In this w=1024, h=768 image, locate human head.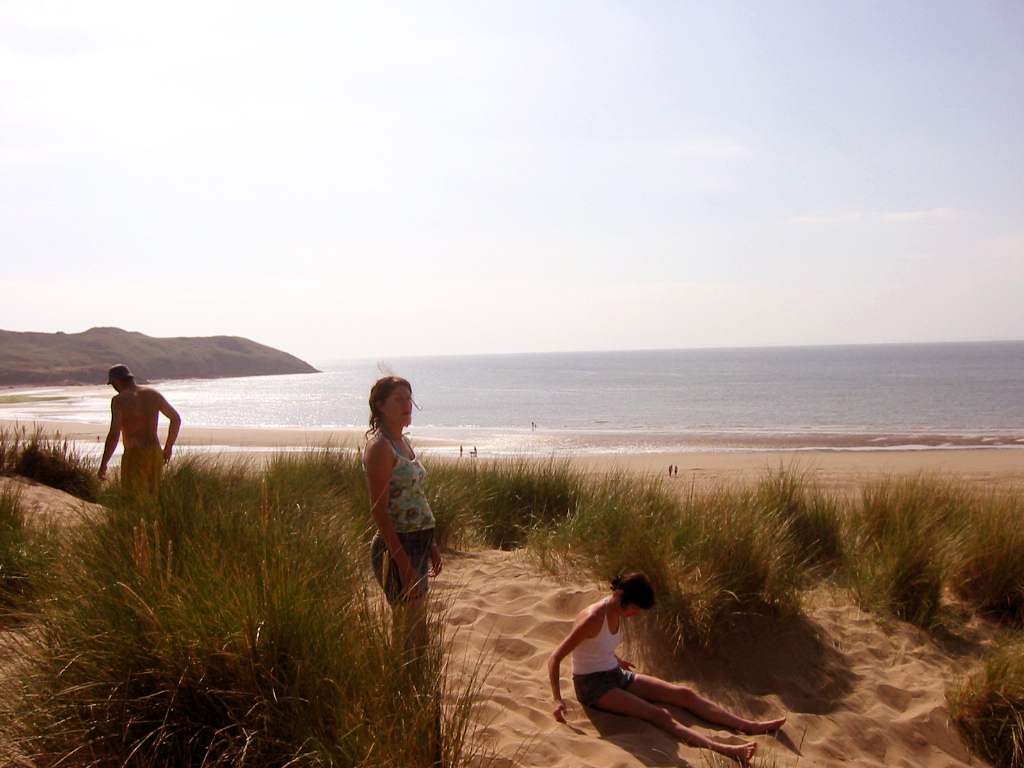
Bounding box: box=[362, 370, 420, 452].
